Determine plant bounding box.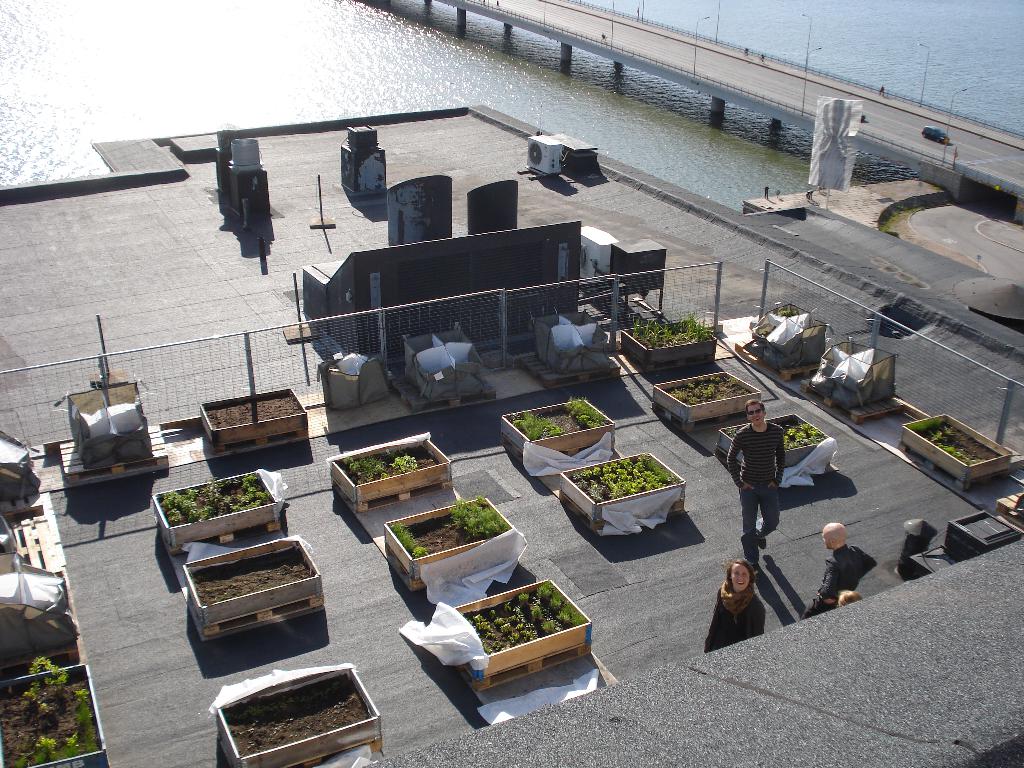
Determined: 14,734,62,765.
